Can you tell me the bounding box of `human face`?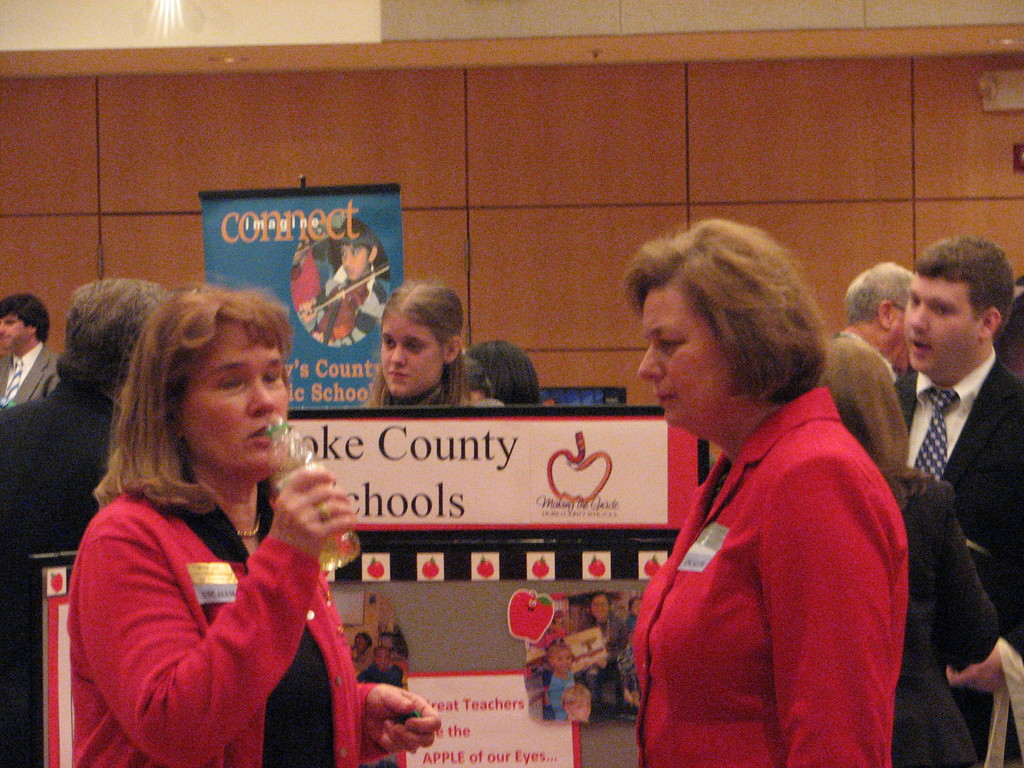
detection(590, 596, 611, 622).
